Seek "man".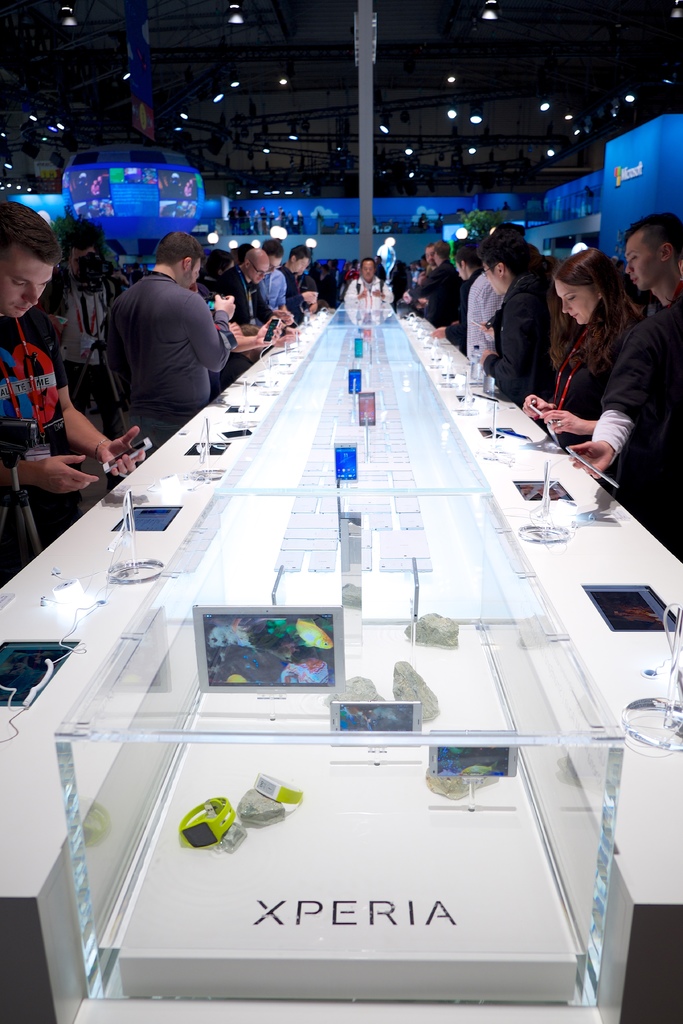
{"left": 0, "top": 194, "right": 147, "bottom": 552}.
